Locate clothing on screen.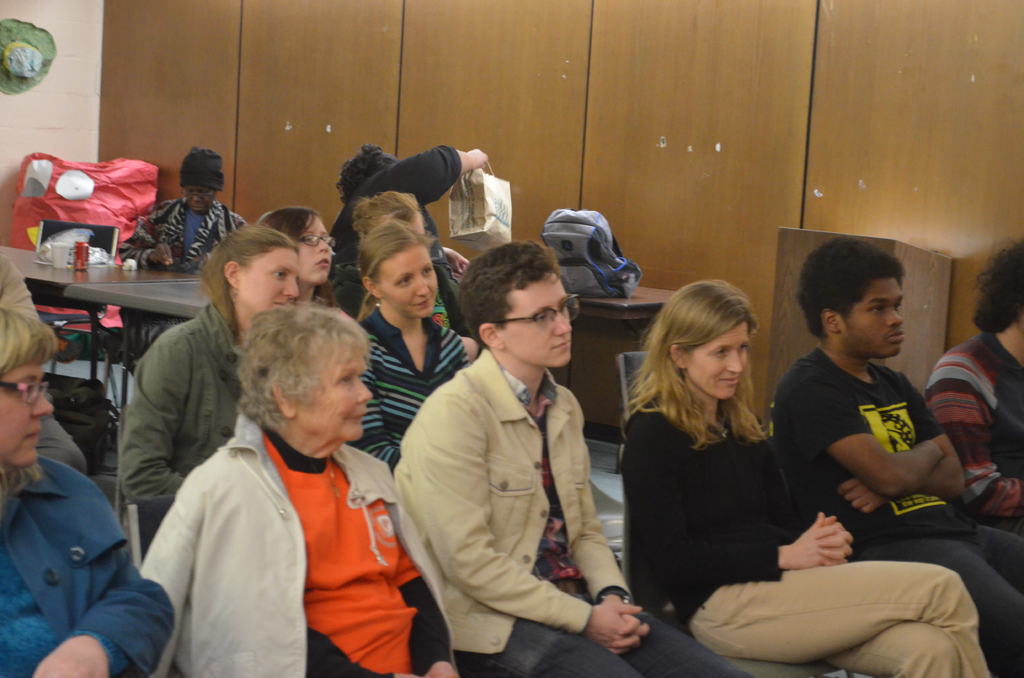
On screen at {"left": 155, "top": 407, "right": 491, "bottom": 677}.
